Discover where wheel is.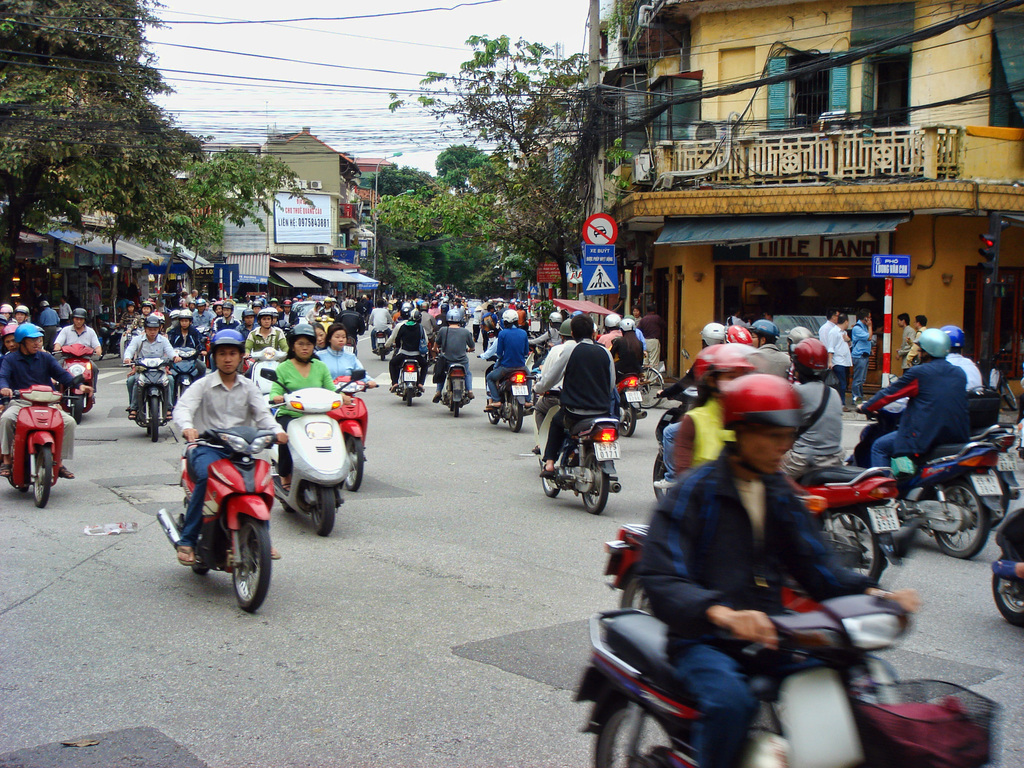
Discovered at bbox(814, 508, 883, 588).
